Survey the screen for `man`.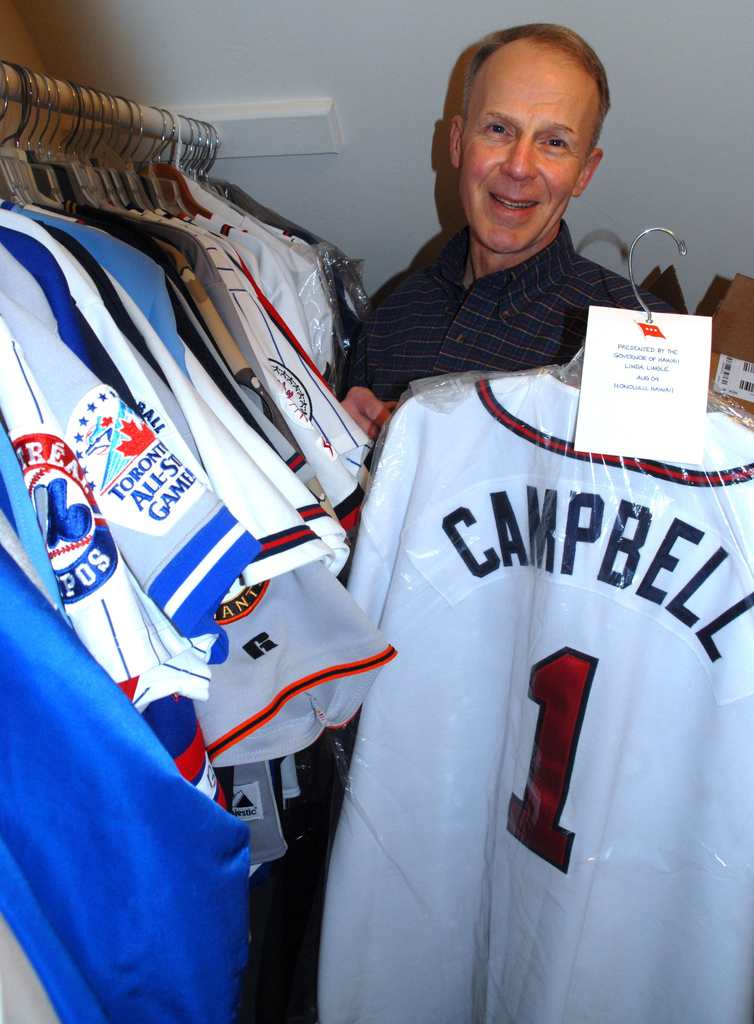
Survey found: <box>329,50,697,444</box>.
